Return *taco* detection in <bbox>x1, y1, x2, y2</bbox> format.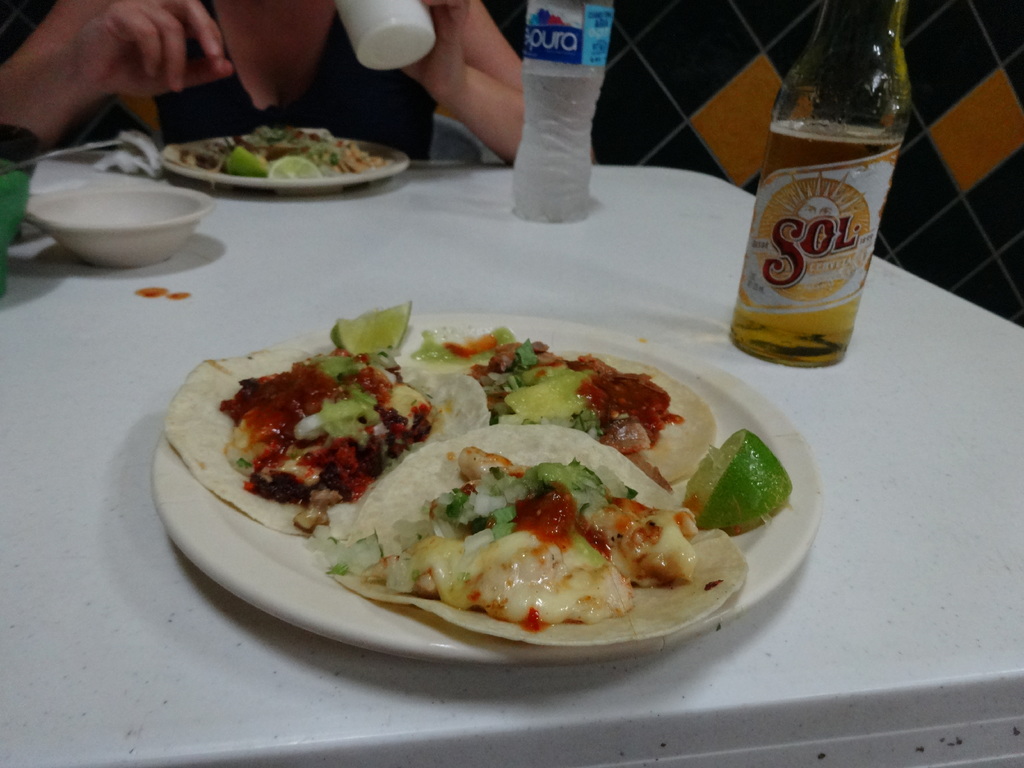
<bbox>184, 120, 374, 191</bbox>.
